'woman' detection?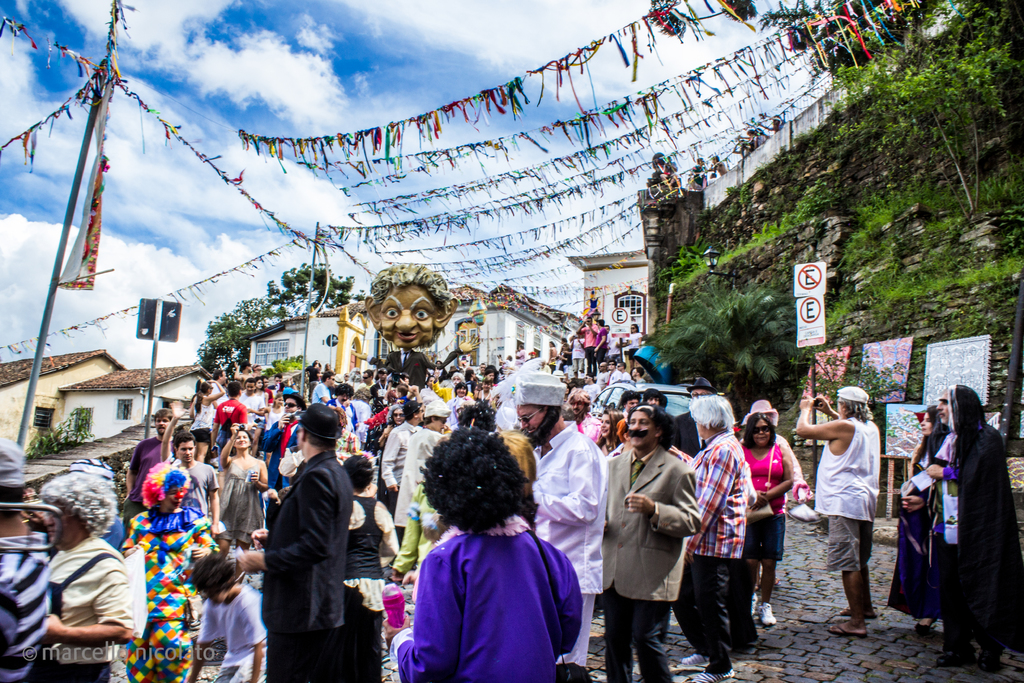
box=[548, 341, 558, 369]
